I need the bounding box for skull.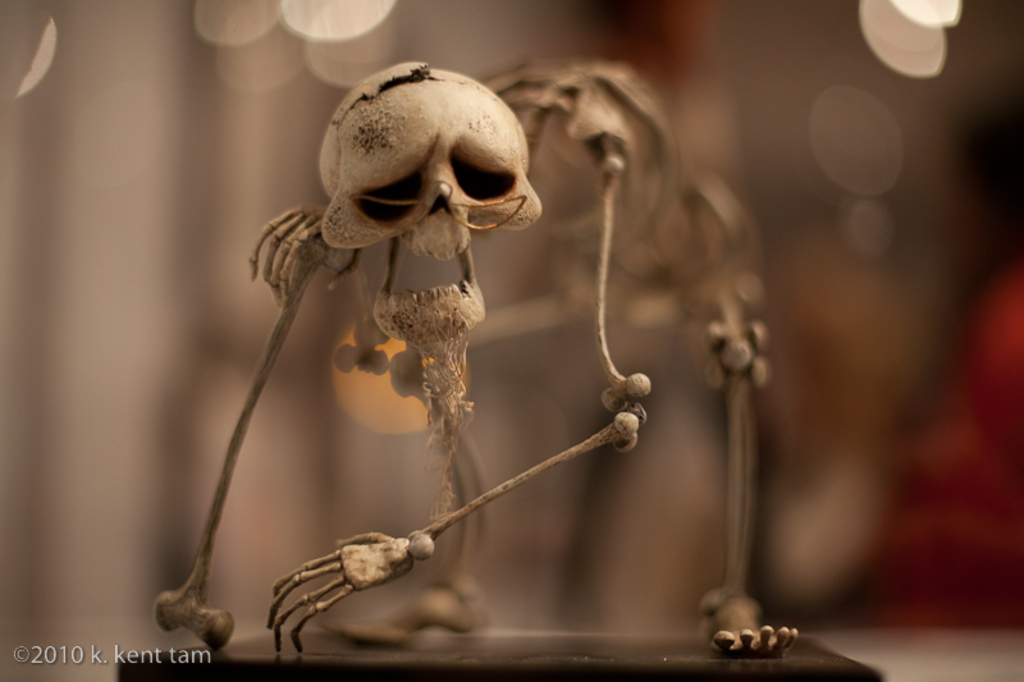
Here it is: box(292, 63, 529, 407).
